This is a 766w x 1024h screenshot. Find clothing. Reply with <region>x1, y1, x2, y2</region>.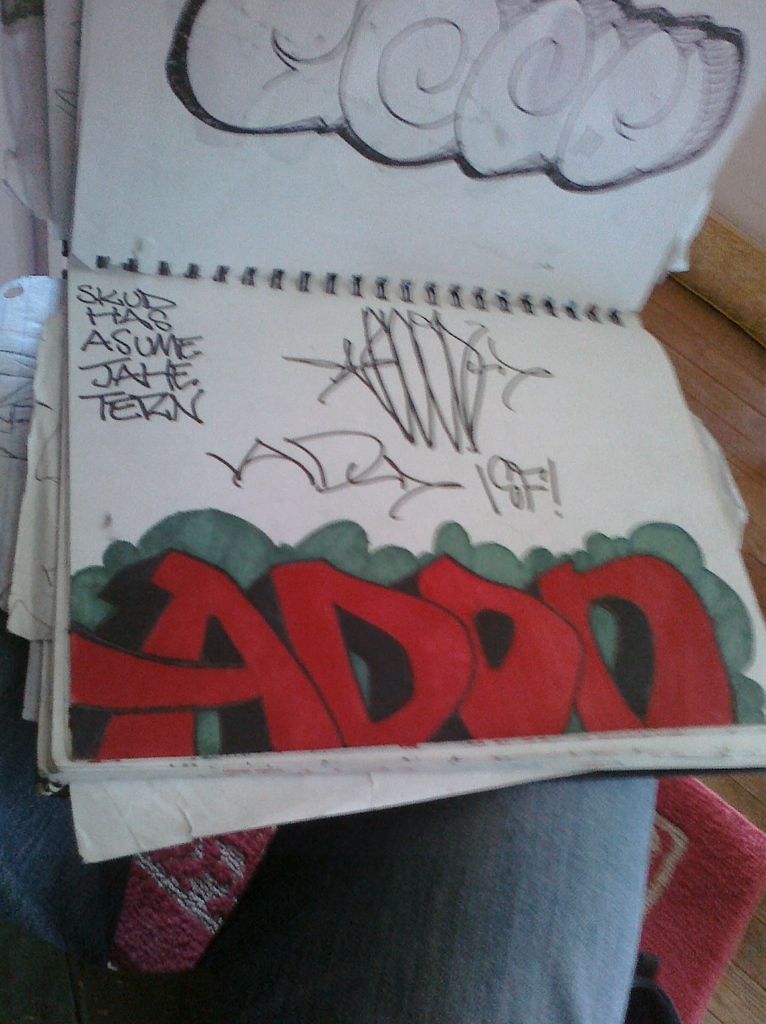
<region>0, 475, 762, 1023</region>.
